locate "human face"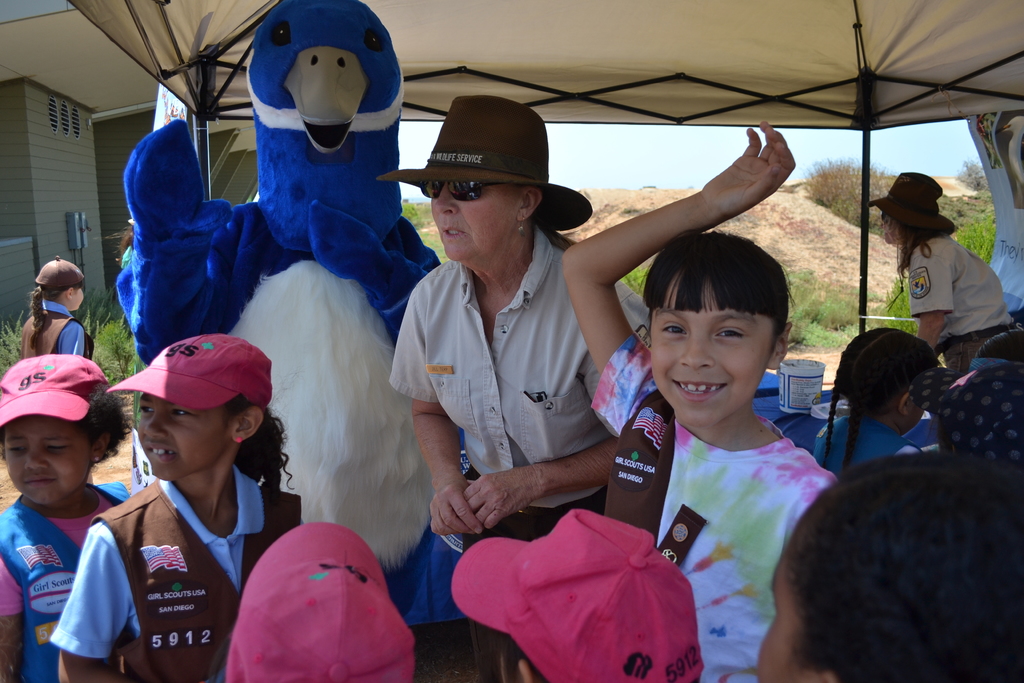
box=[655, 279, 772, 423]
